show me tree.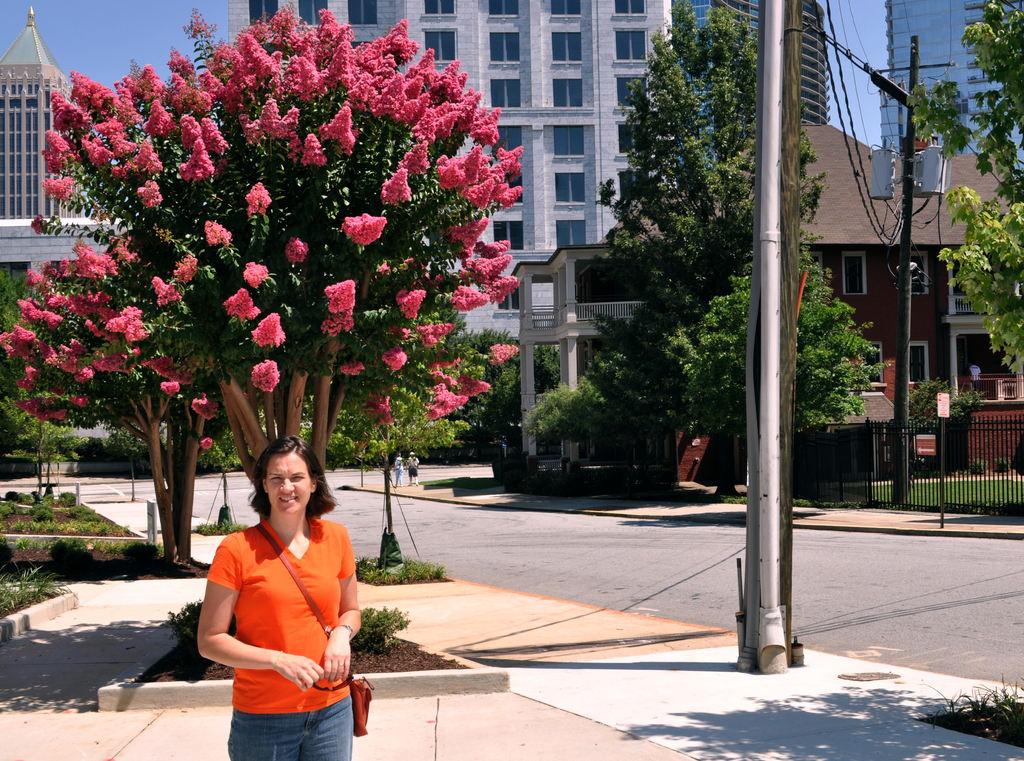
tree is here: bbox=(884, 0, 1023, 394).
